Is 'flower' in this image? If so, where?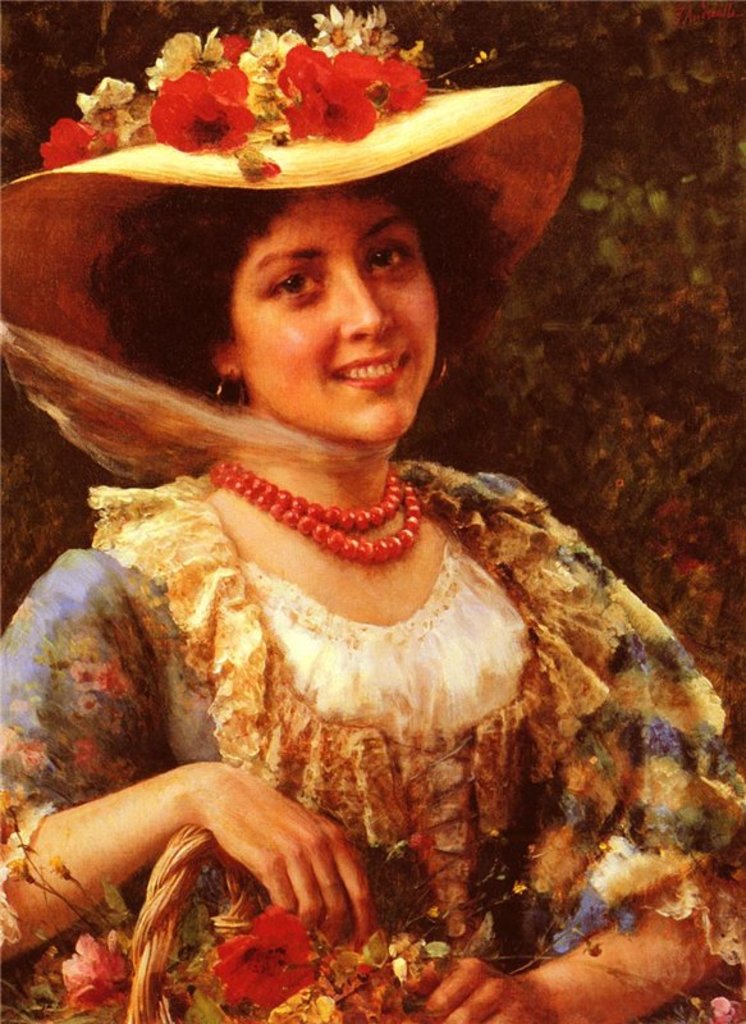
Yes, at pyautogui.locateOnScreen(273, 984, 340, 1023).
